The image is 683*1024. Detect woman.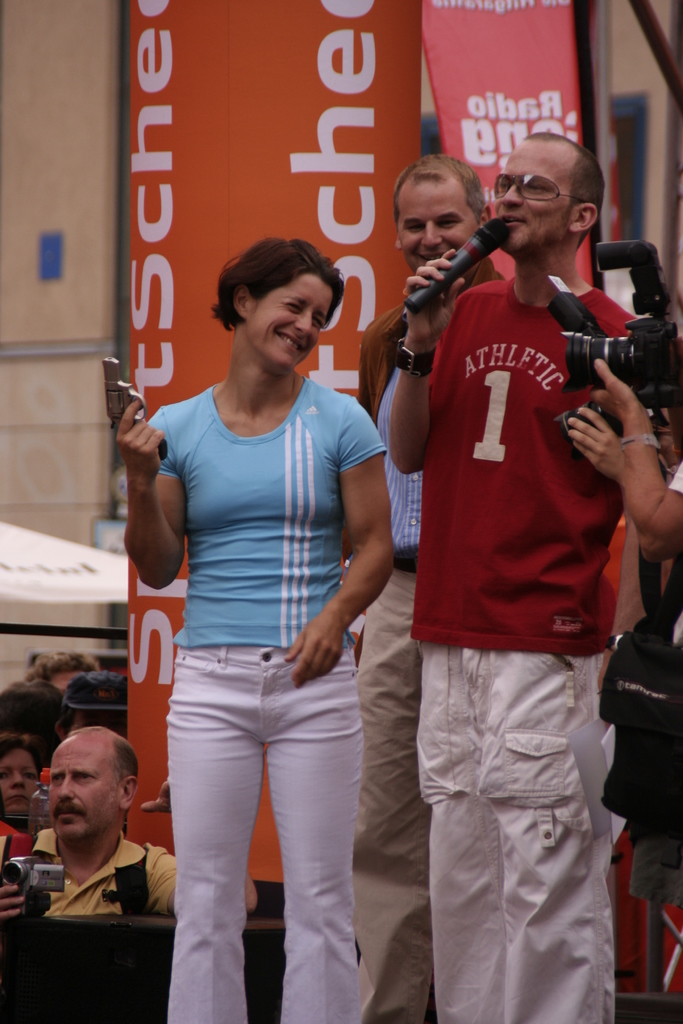
Detection: 113:217:426:1009.
